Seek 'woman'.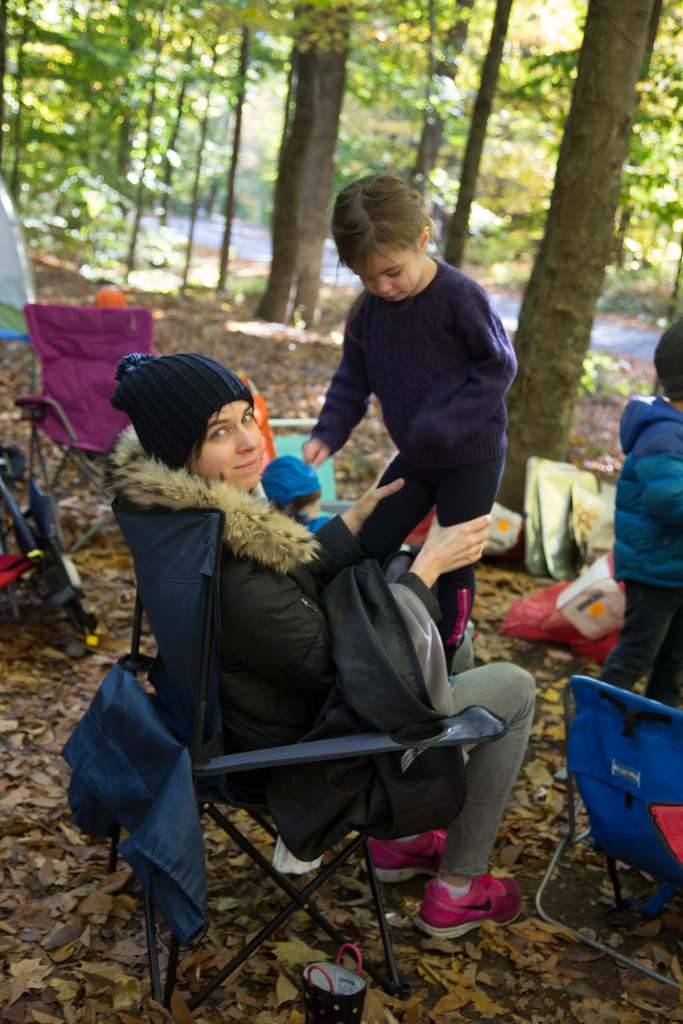
region(102, 307, 499, 990).
